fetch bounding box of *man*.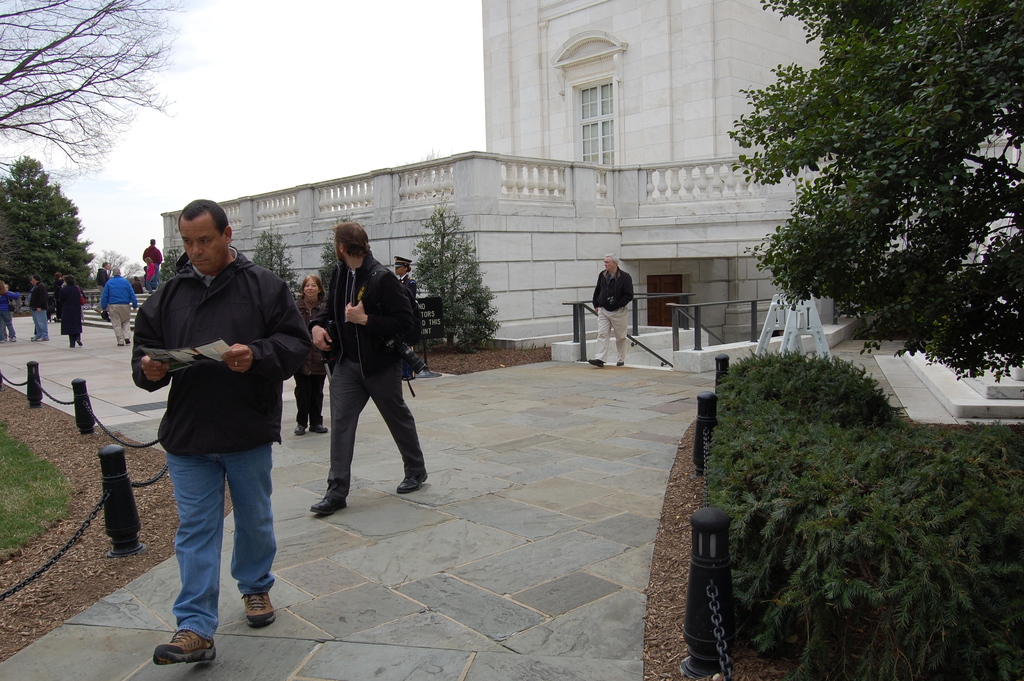
Bbox: {"x1": 97, "y1": 264, "x2": 138, "y2": 344}.
